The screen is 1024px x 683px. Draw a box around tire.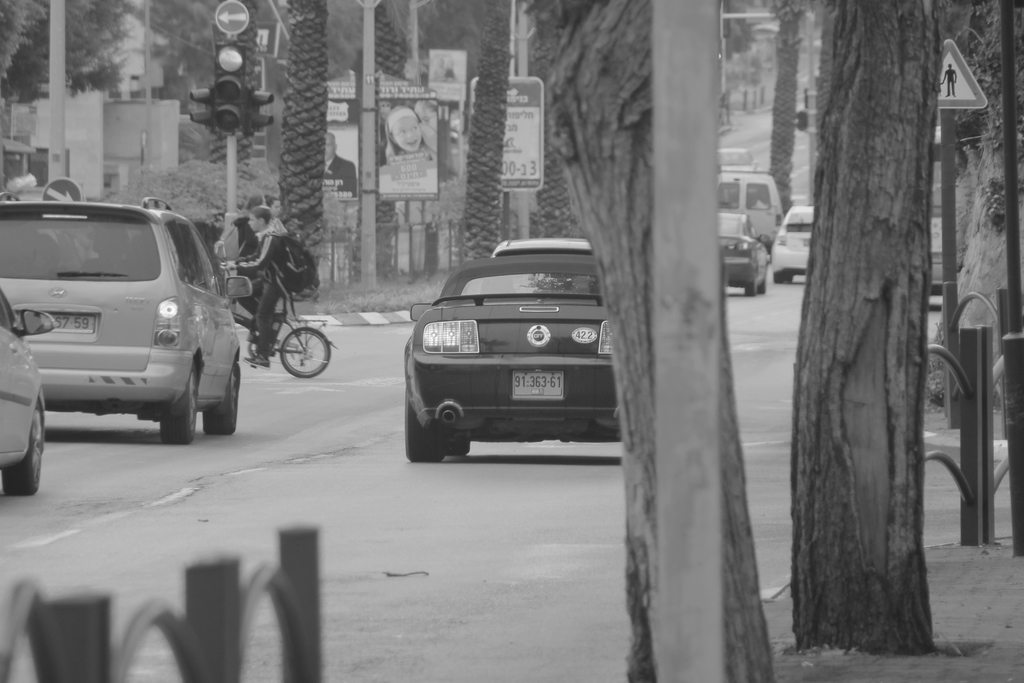
locate(280, 322, 330, 378).
